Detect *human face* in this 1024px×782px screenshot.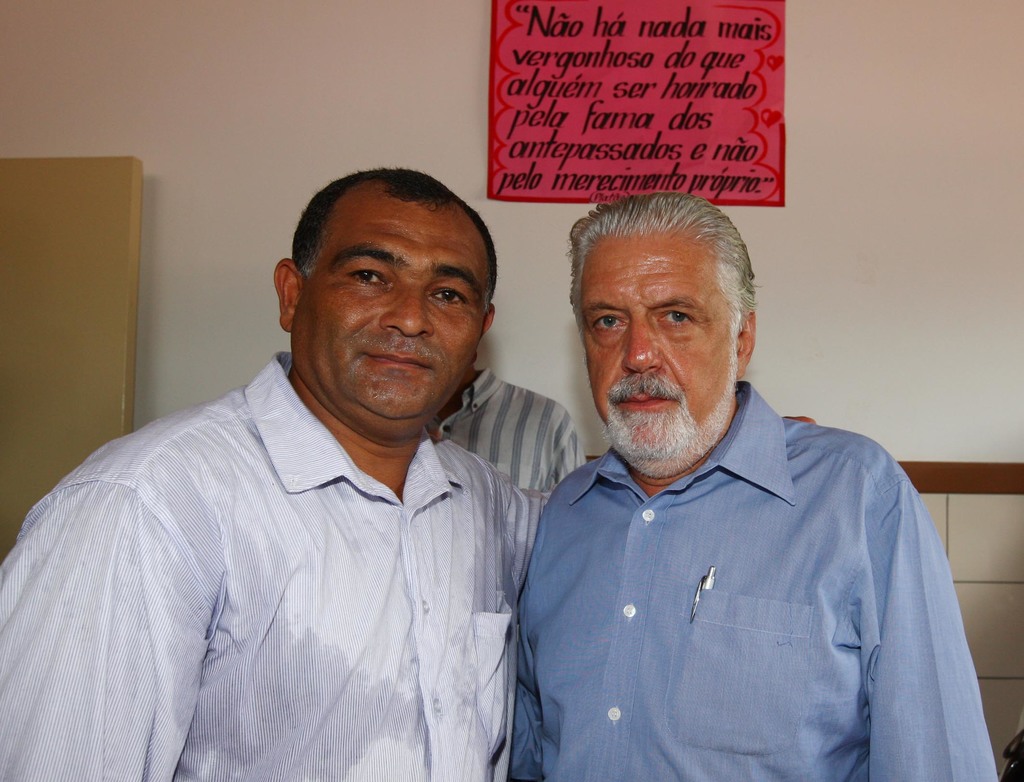
Detection: crop(285, 198, 480, 428).
